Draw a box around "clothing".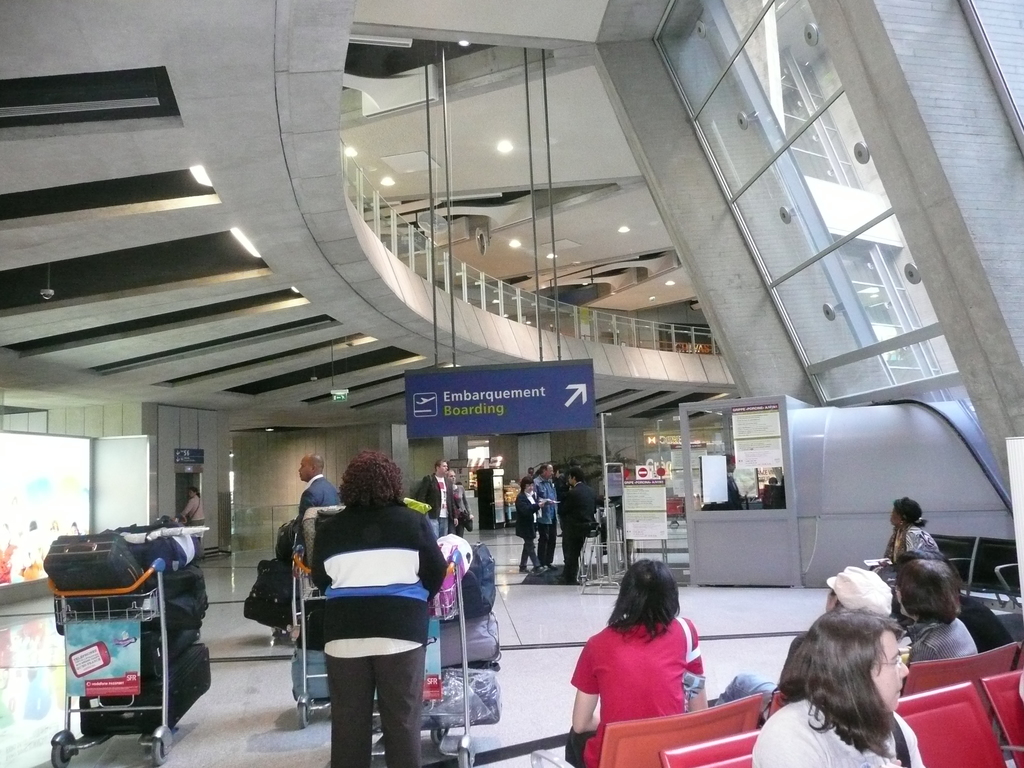
516/487/538/572.
